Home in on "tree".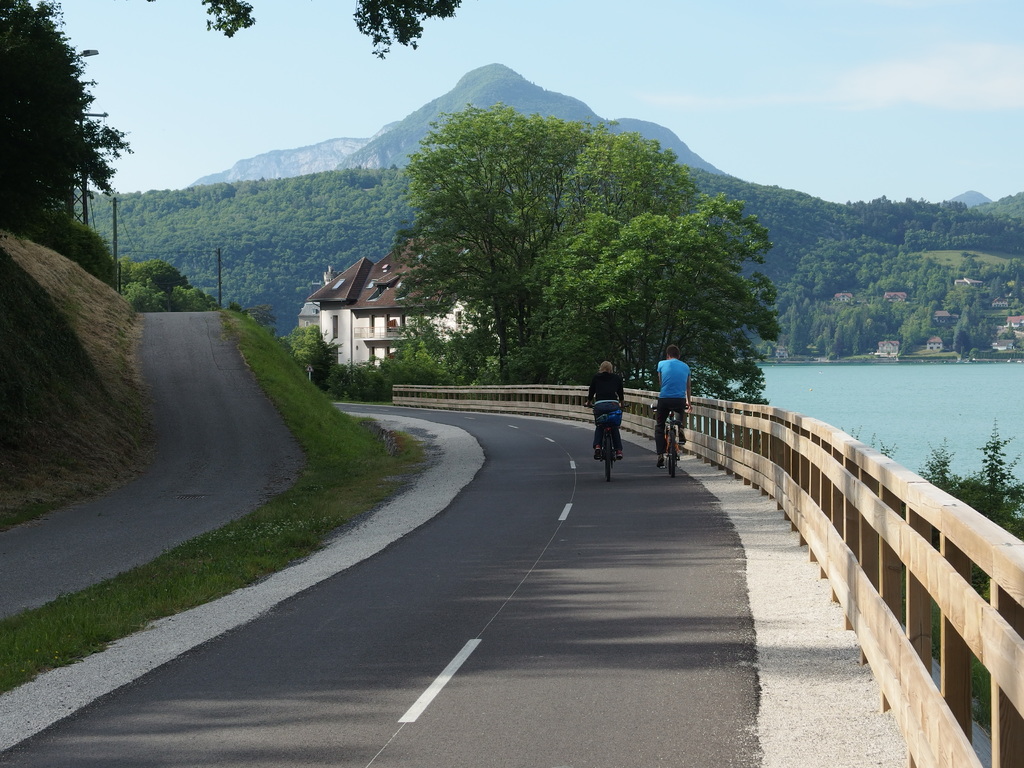
Homed in at [left=542, top=193, right=790, bottom=404].
